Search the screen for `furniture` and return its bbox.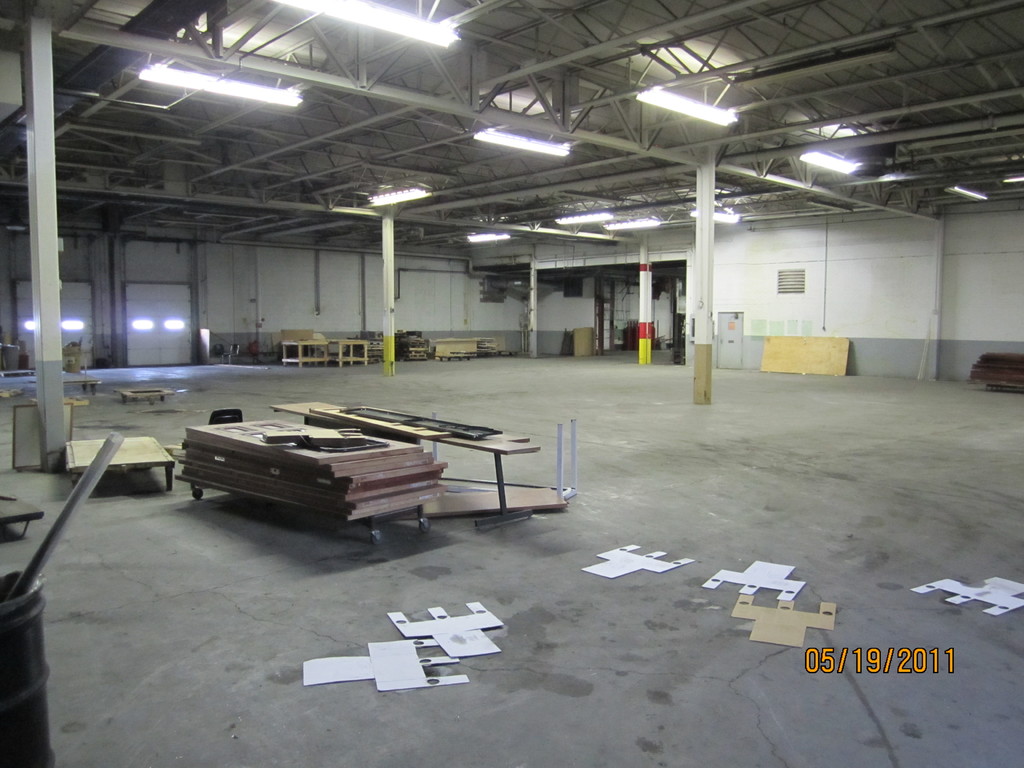
Found: locate(282, 340, 329, 369).
